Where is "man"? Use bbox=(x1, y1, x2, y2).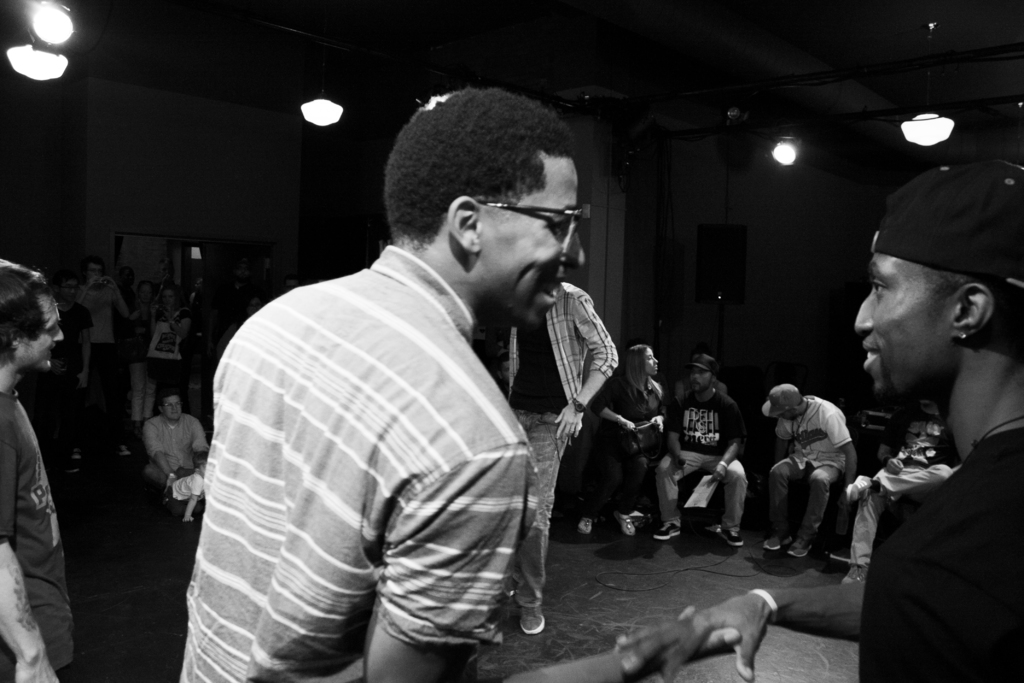
bbox=(609, 154, 1023, 682).
